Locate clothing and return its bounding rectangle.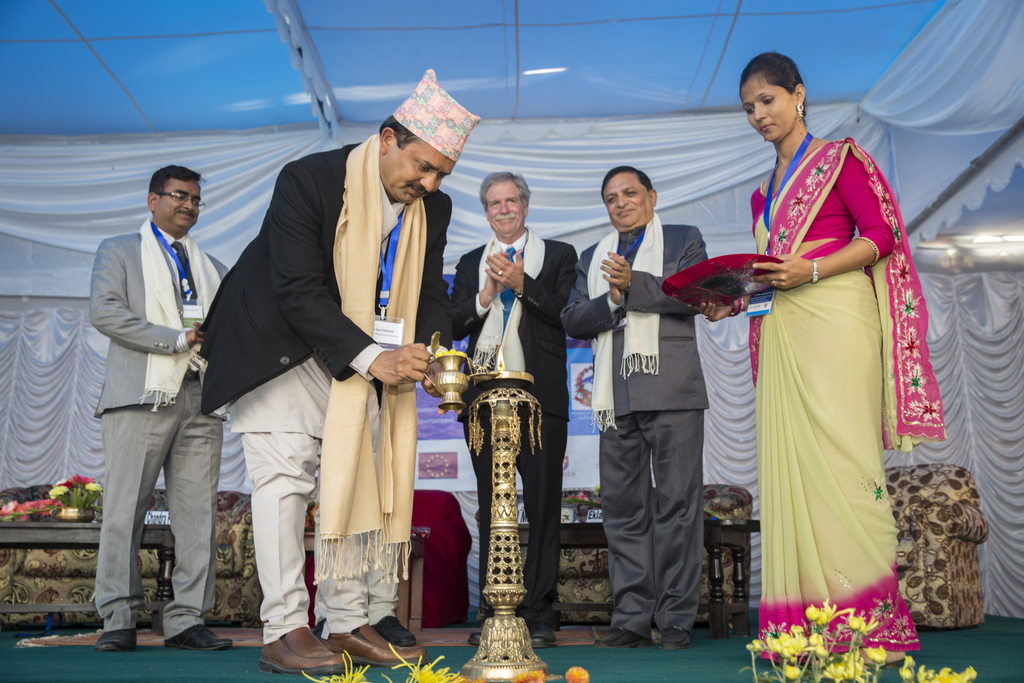
region(564, 213, 709, 635).
